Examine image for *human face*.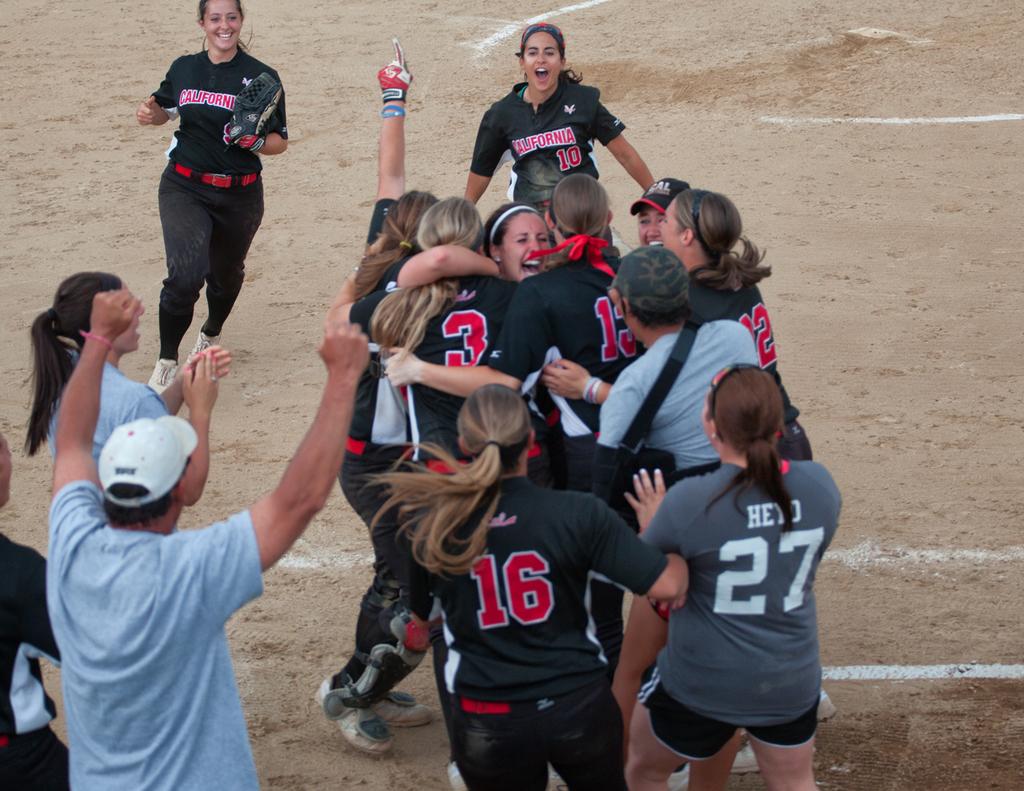
Examination result: box(0, 432, 14, 502).
